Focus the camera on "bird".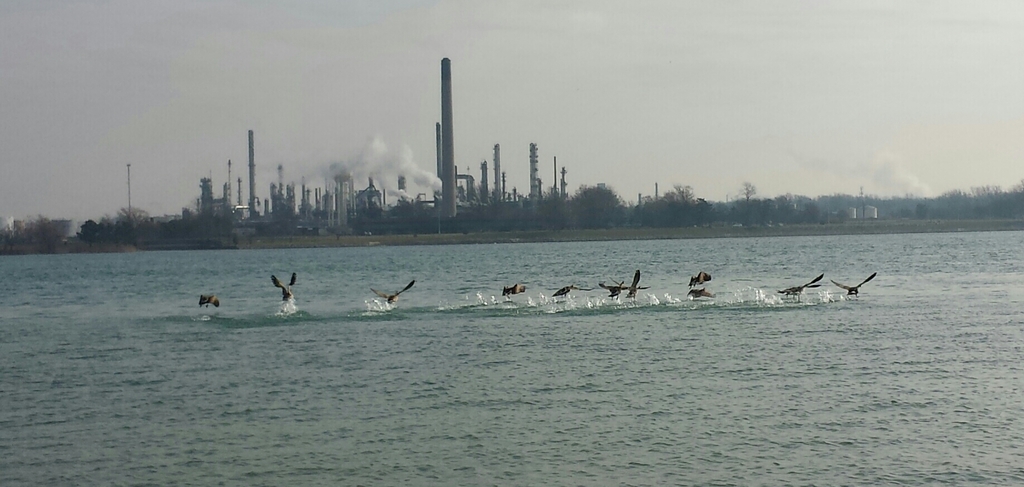
Focus region: box=[270, 271, 296, 296].
